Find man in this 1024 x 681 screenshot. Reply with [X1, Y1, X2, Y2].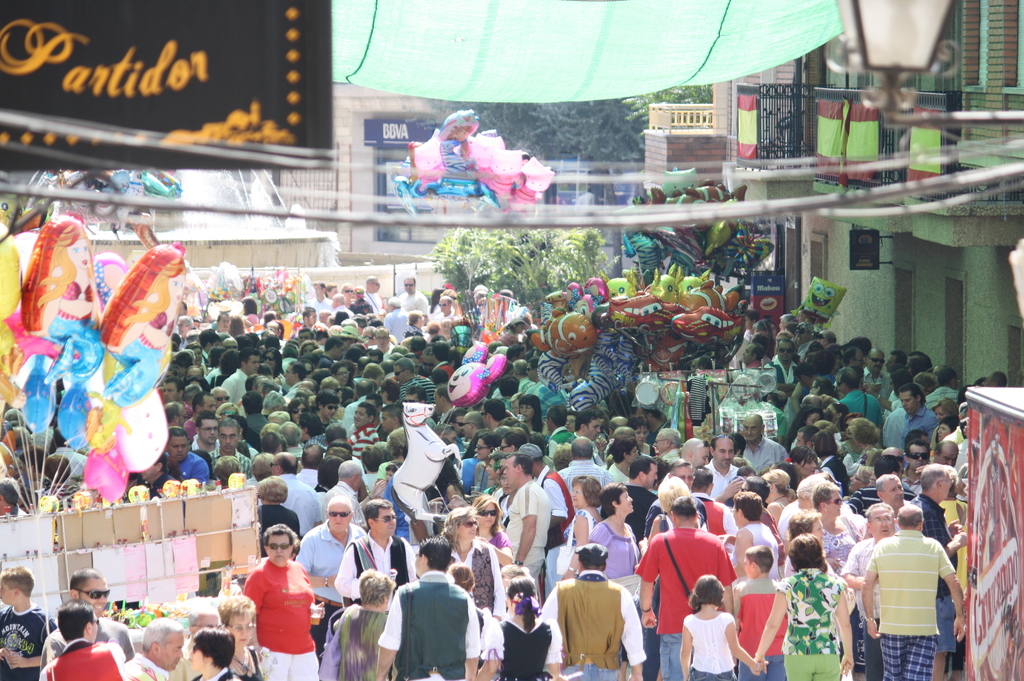
[314, 387, 342, 428].
